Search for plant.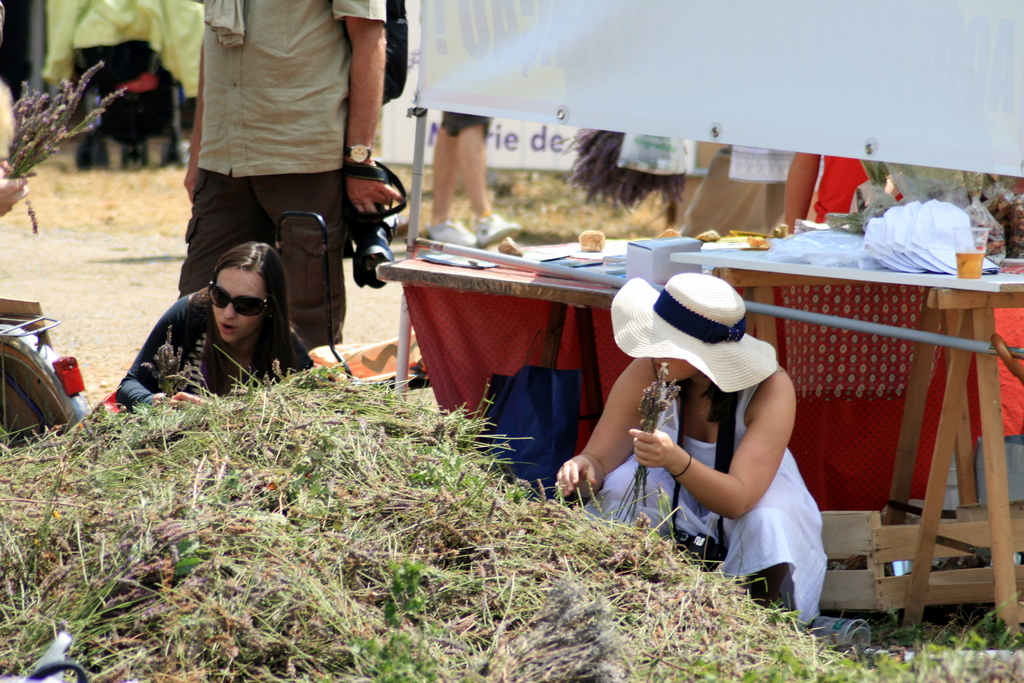
Found at detection(0, 314, 1023, 682).
